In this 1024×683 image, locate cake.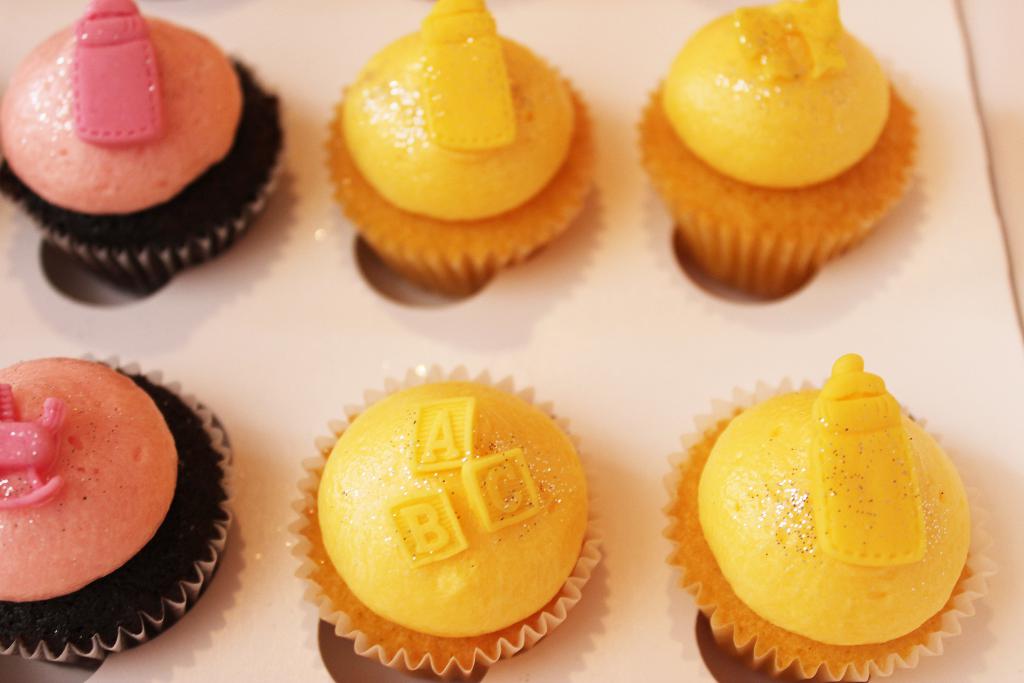
Bounding box: [0,342,246,666].
